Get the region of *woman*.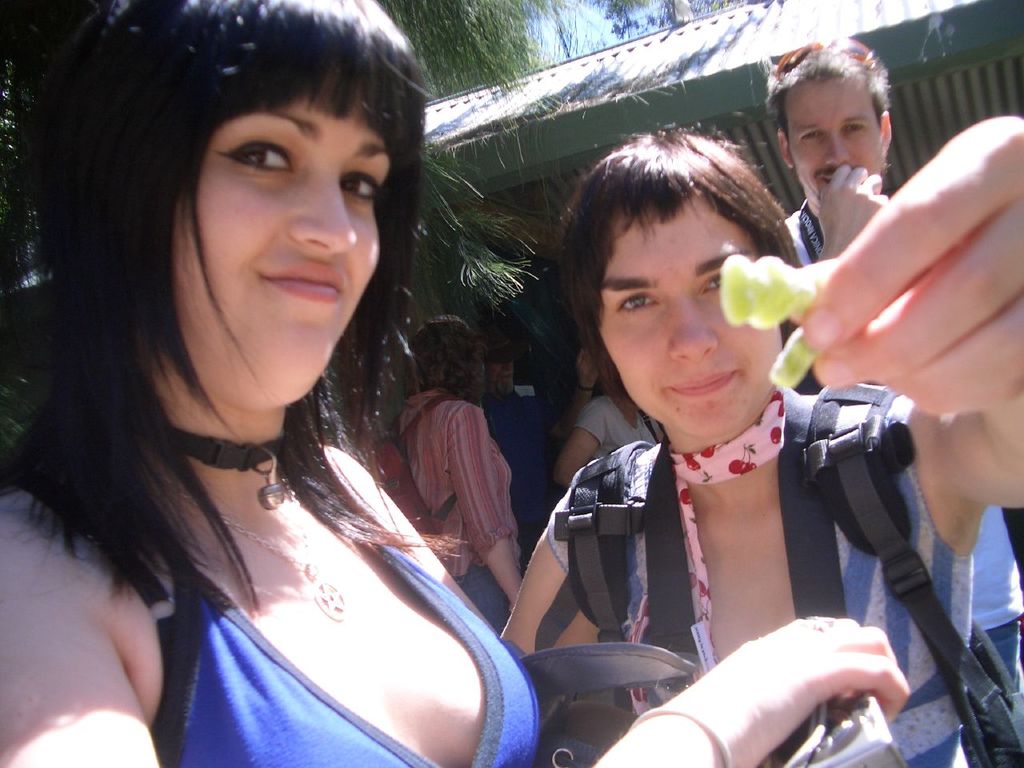
486:107:1023:767.
